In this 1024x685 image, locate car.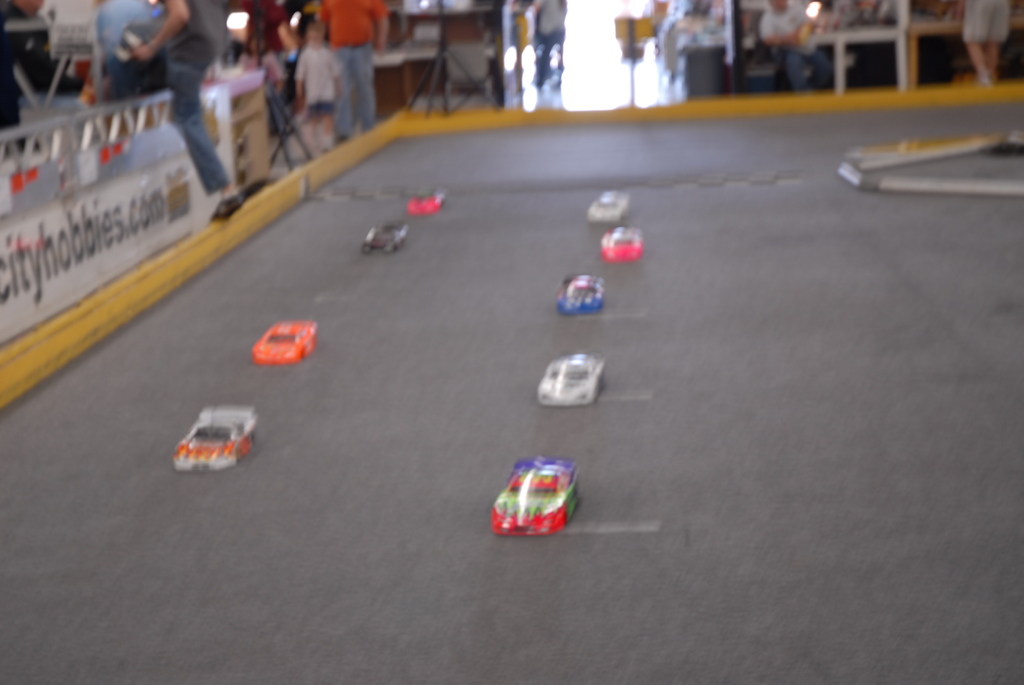
Bounding box: bbox=[602, 226, 637, 262].
